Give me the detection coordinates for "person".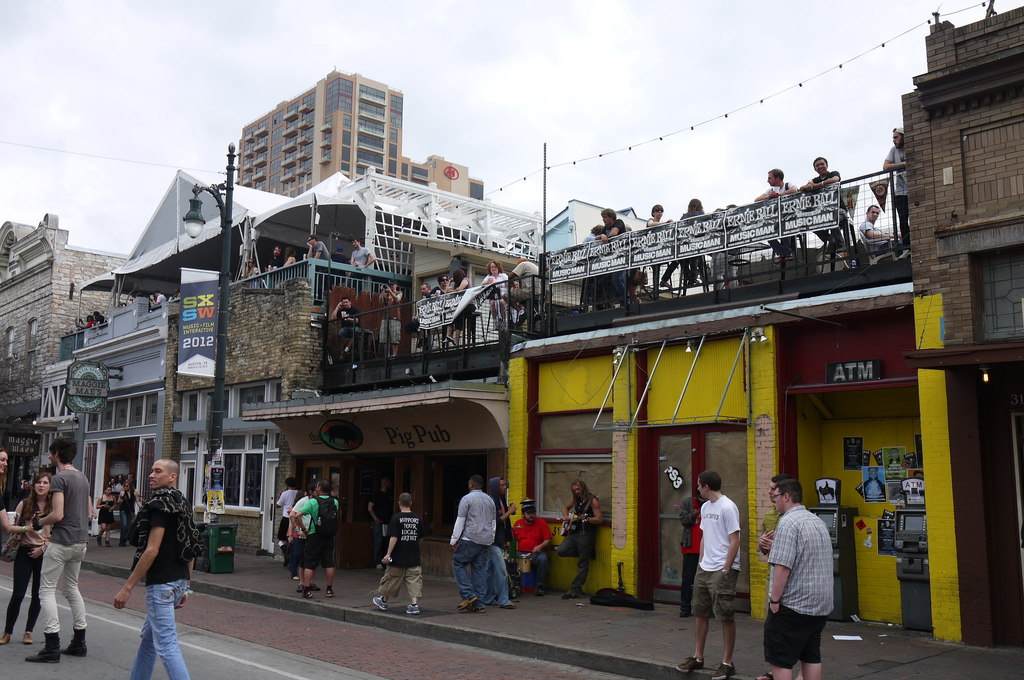
754:475:789:558.
